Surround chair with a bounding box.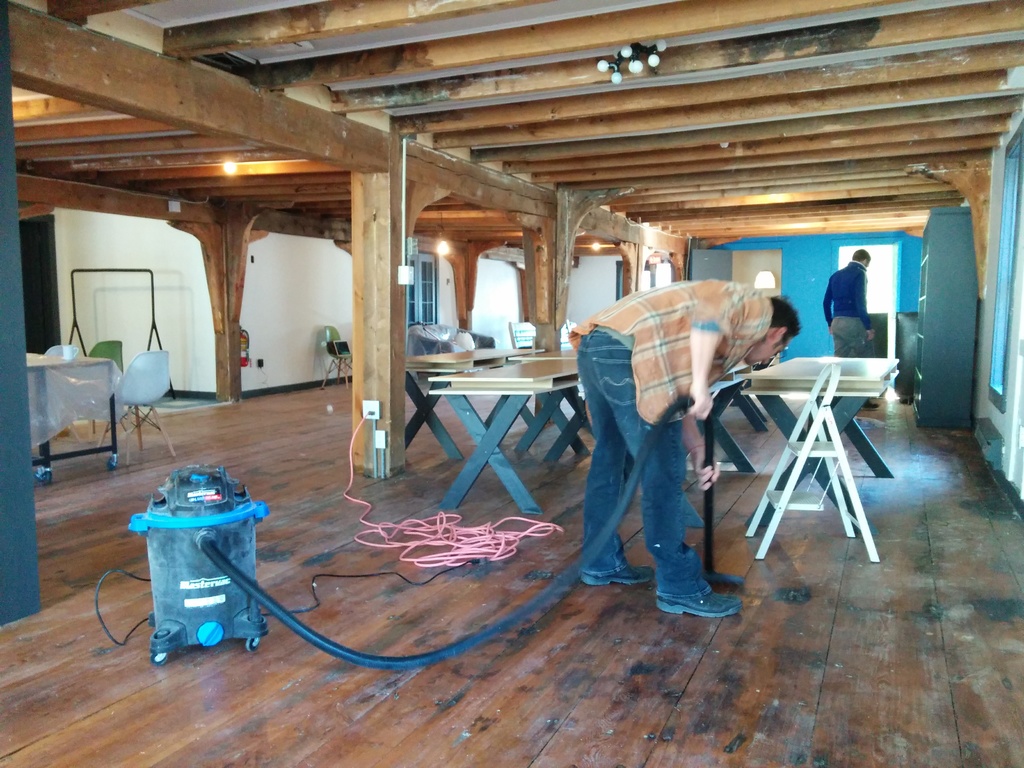
BBox(408, 320, 499, 374).
